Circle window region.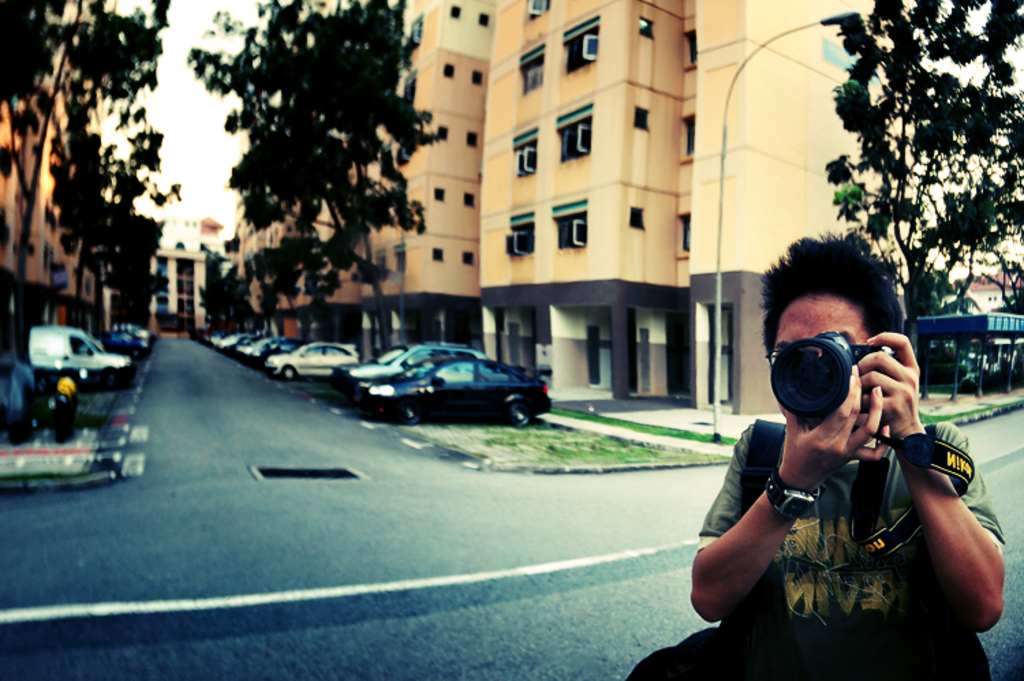
Region: detection(433, 248, 440, 258).
